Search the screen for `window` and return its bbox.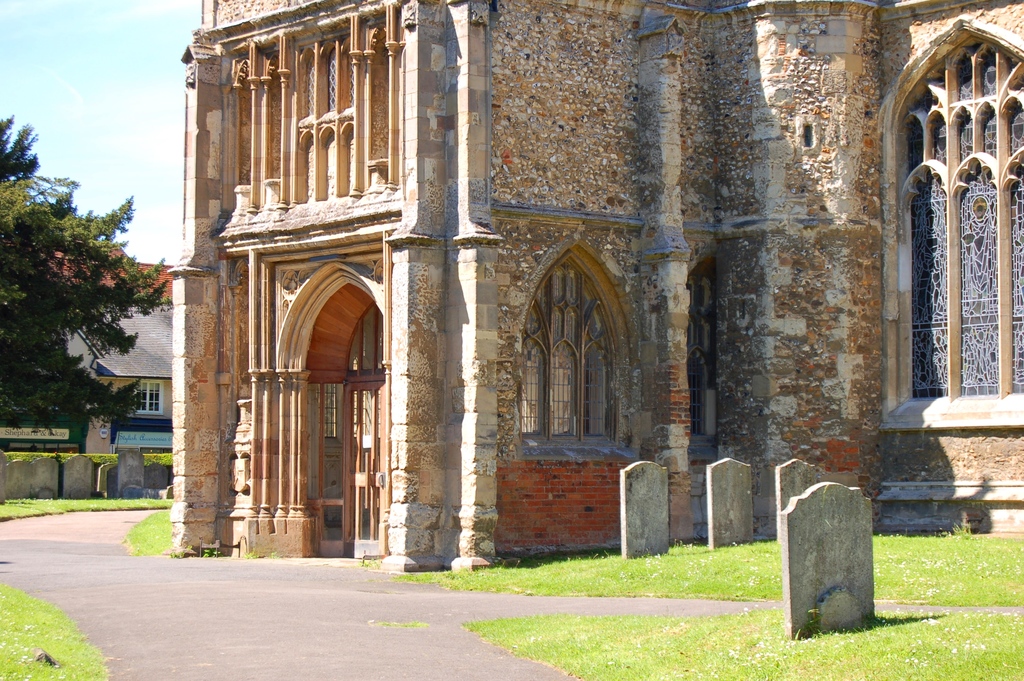
Found: <box>8,444,81,452</box>.
